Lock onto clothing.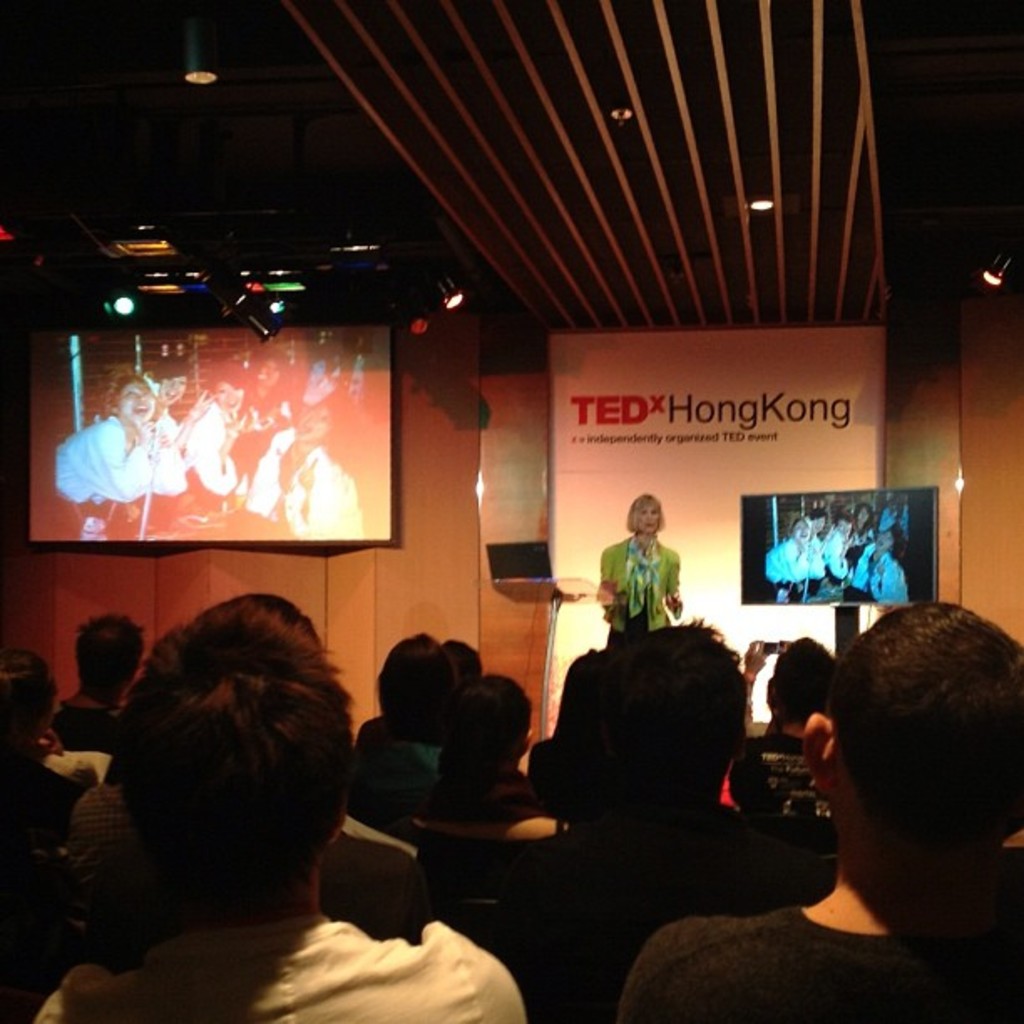
Locked: 37 392 392 550.
